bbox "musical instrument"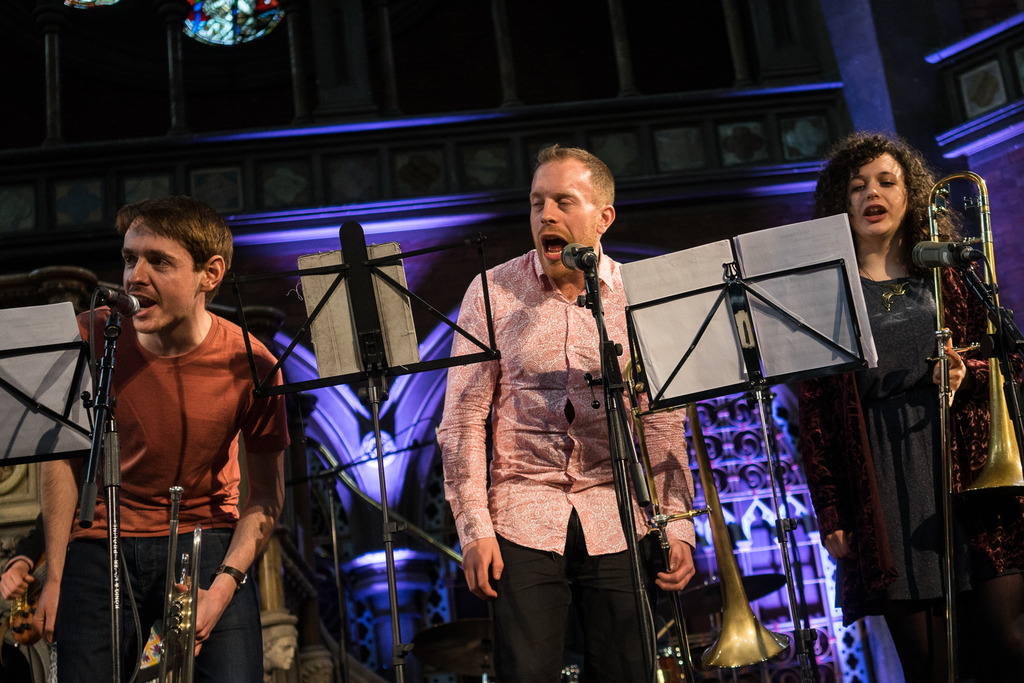
detection(0, 564, 65, 682)
